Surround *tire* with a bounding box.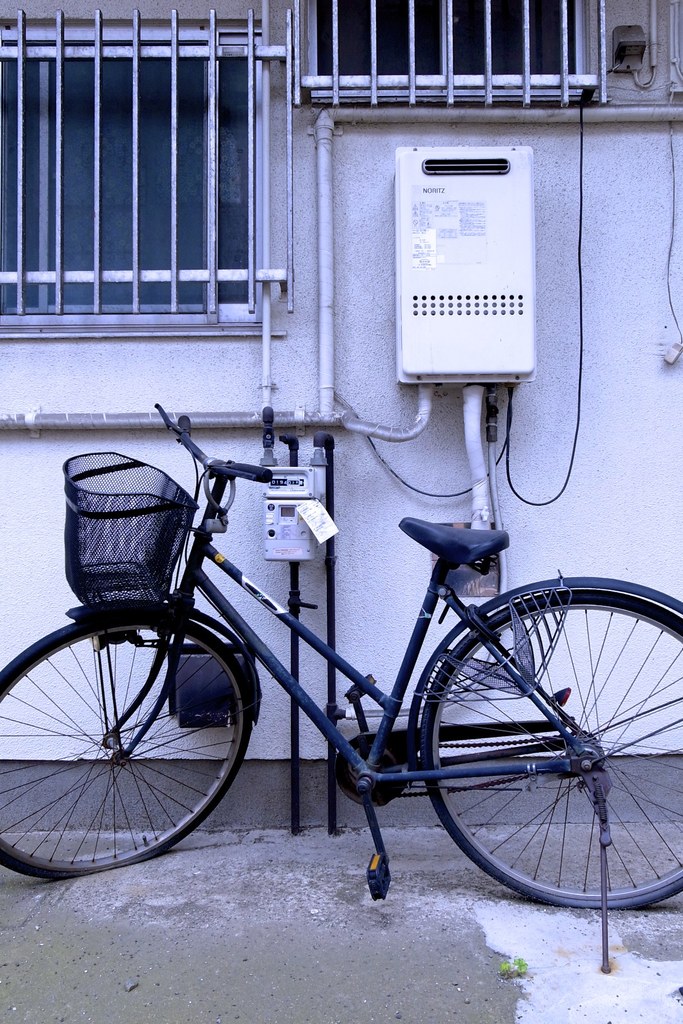
{"left": 0, "top": 614, "right": 252, "bottom": 879}.
